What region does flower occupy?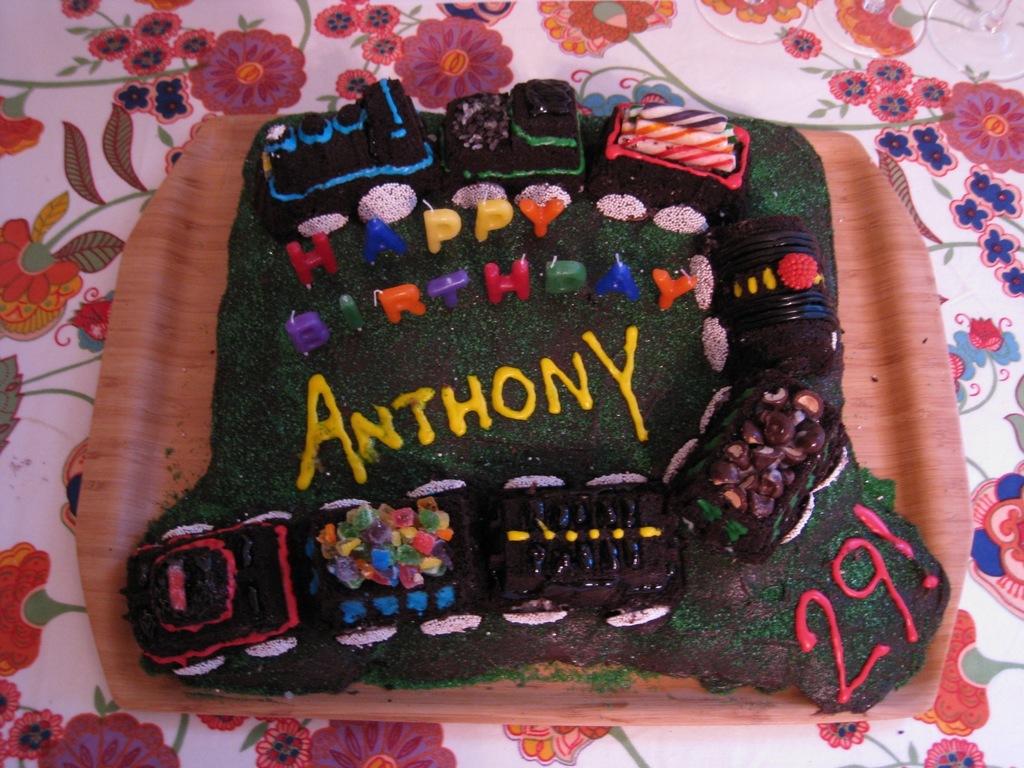
x1=705 y1=0 x2=820 y2=24.
